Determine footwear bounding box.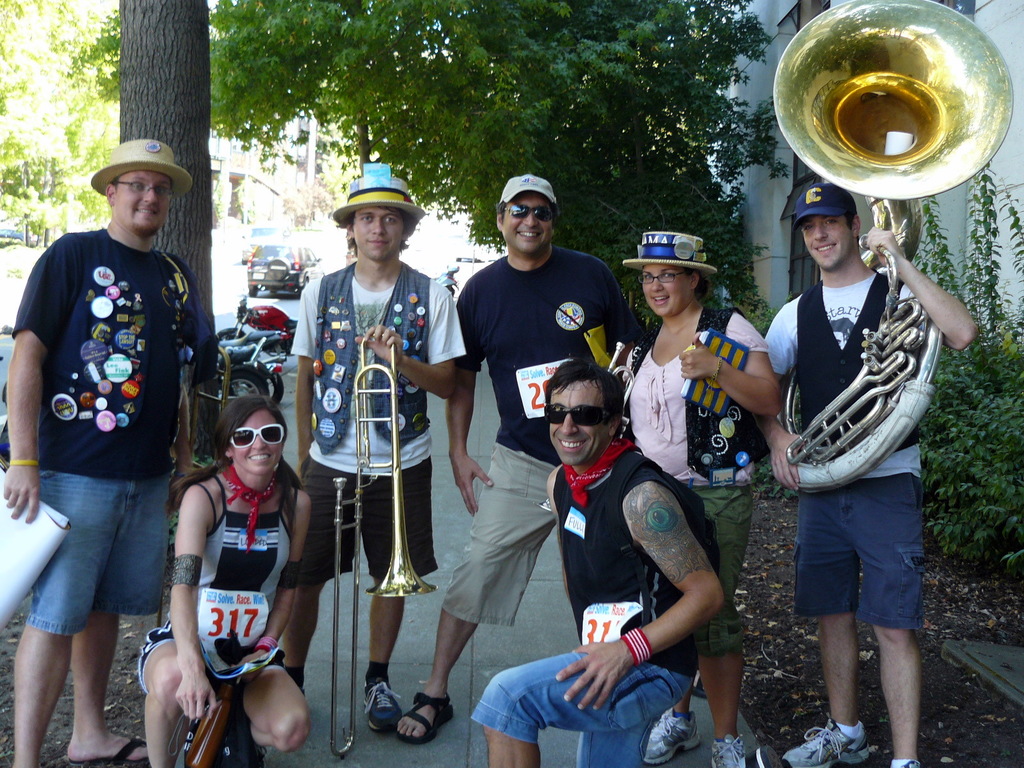
Determined: bbox(708, 730, 745, 767).
